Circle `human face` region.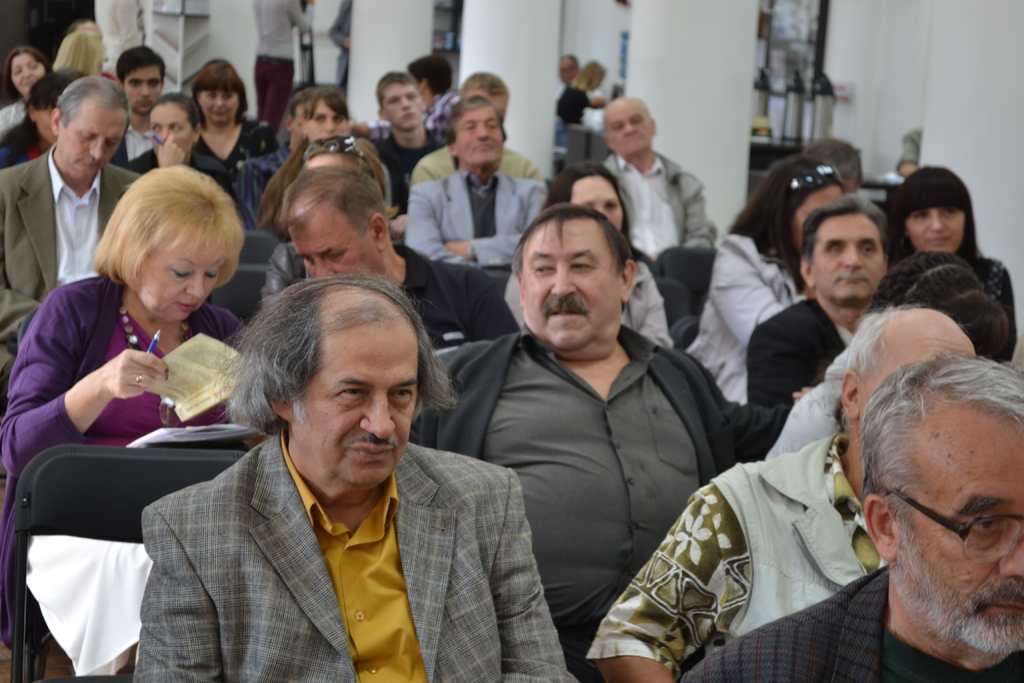
Region: <bbox>303, 92, 349, 143</bbox>.
